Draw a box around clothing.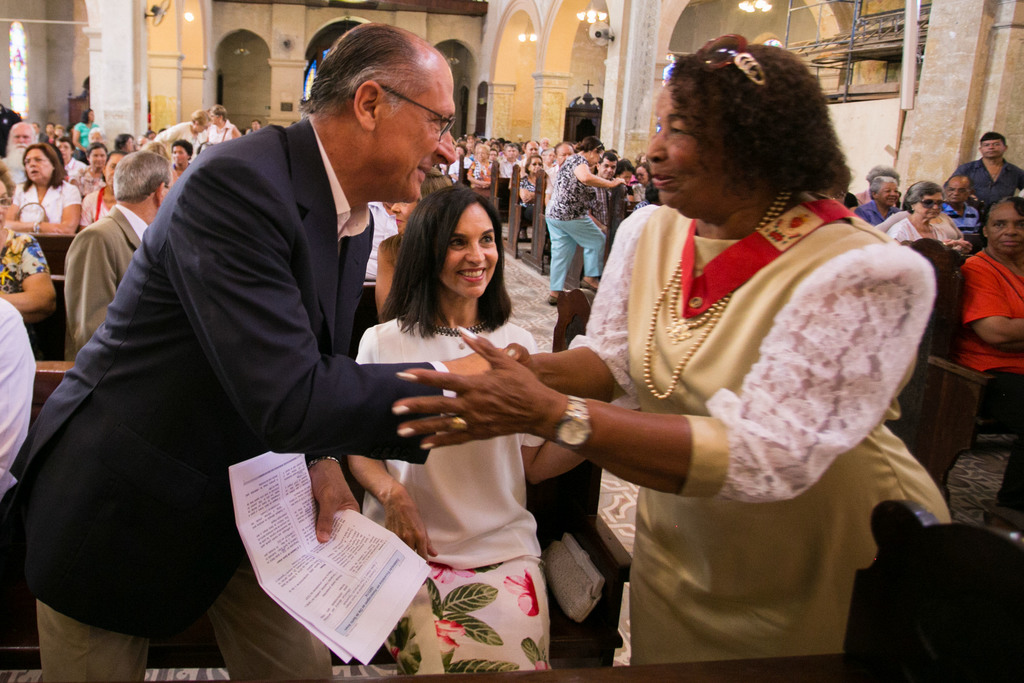
351,308,560,682.
